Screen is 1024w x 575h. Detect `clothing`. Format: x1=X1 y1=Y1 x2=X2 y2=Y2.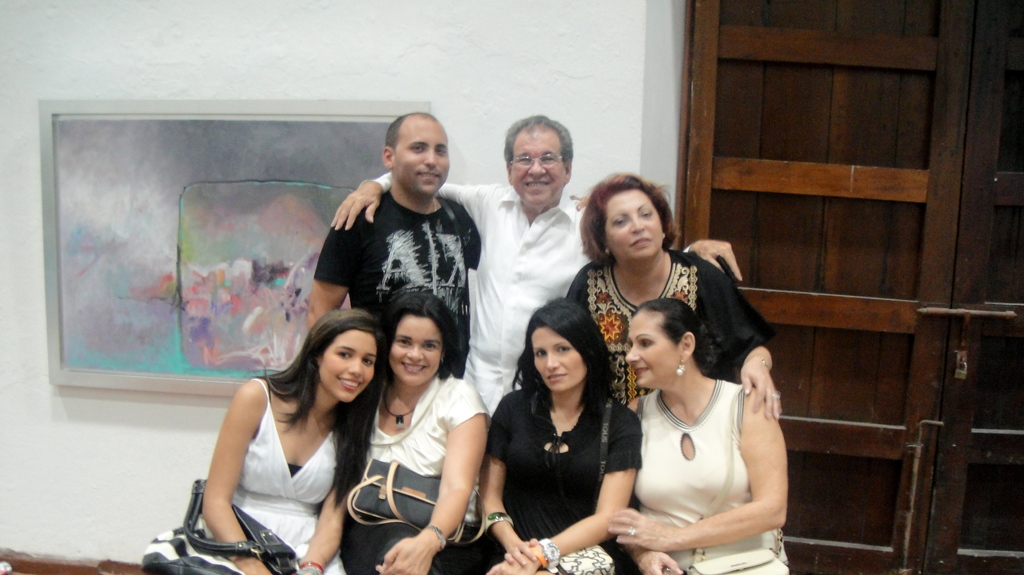
x1=367 y1=166 x2=690 y2=422.
